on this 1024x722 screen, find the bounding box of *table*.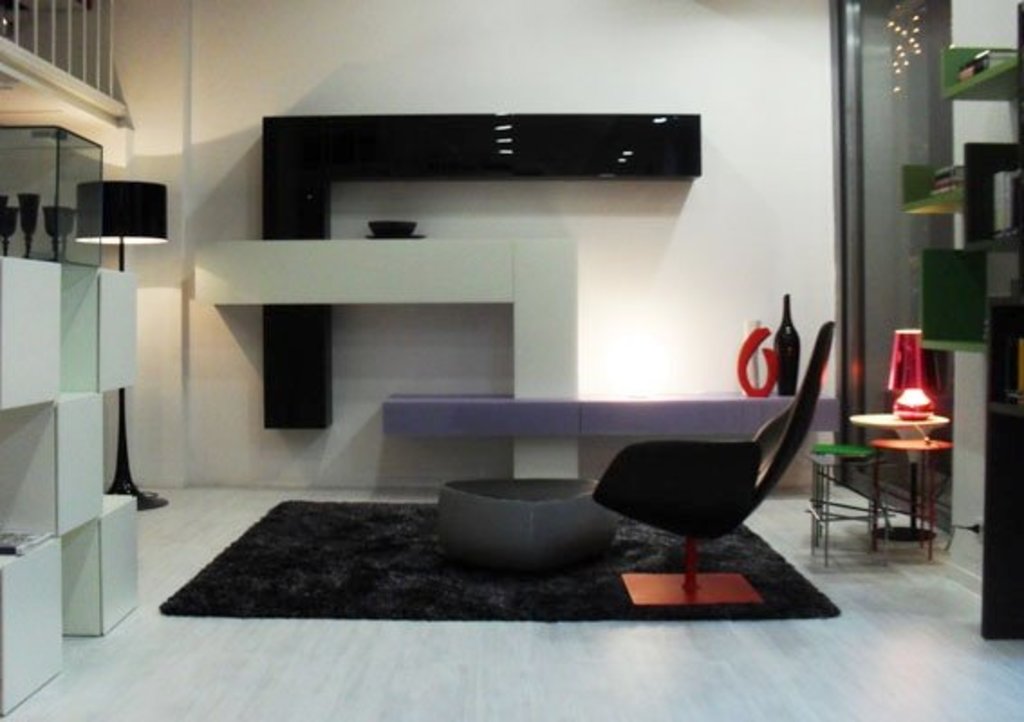
Bounding box: bbox(852, 410, 943, 560).
